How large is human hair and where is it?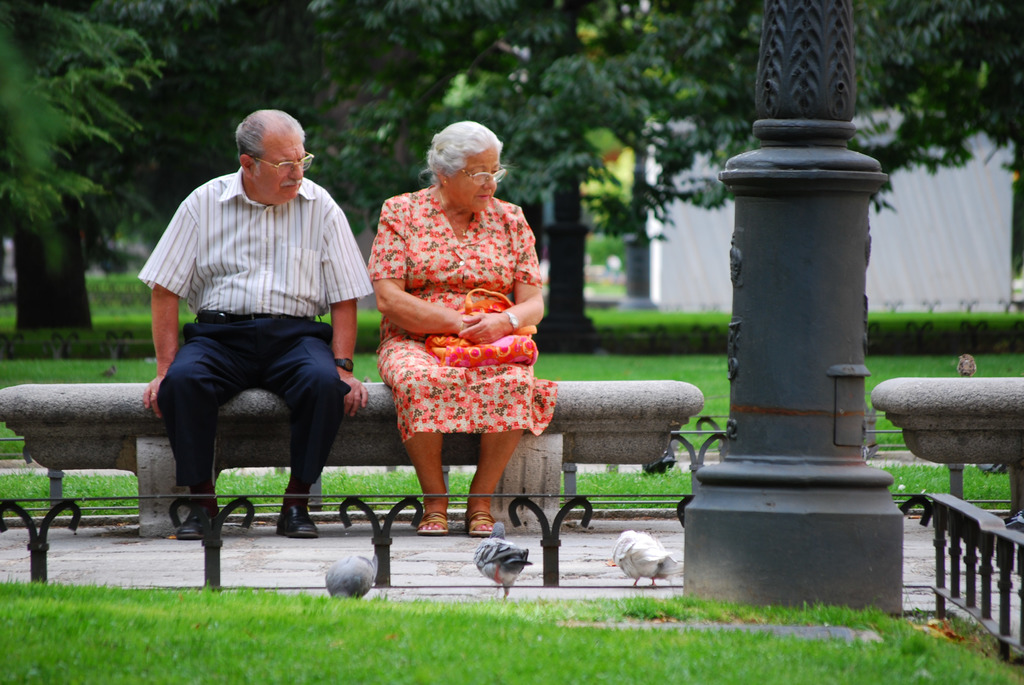
Bounding box: select_region(420, 122, 503, 202).
